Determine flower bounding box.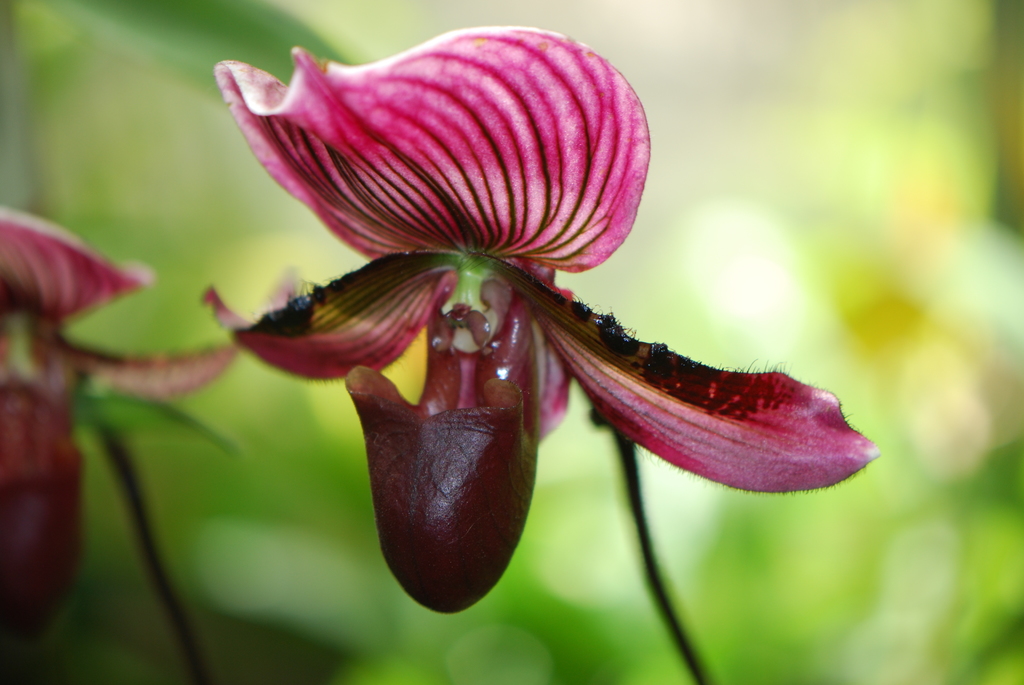
Determined: bbox=(242, 12, 808, 594).
